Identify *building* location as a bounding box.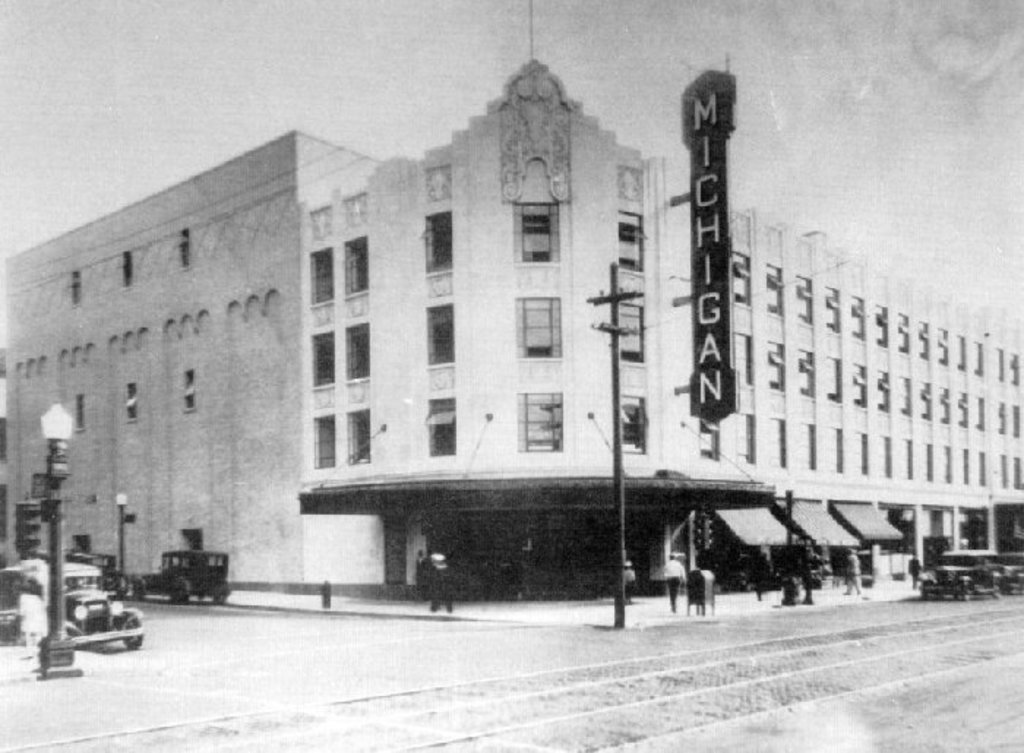
(1,127,385,595).
